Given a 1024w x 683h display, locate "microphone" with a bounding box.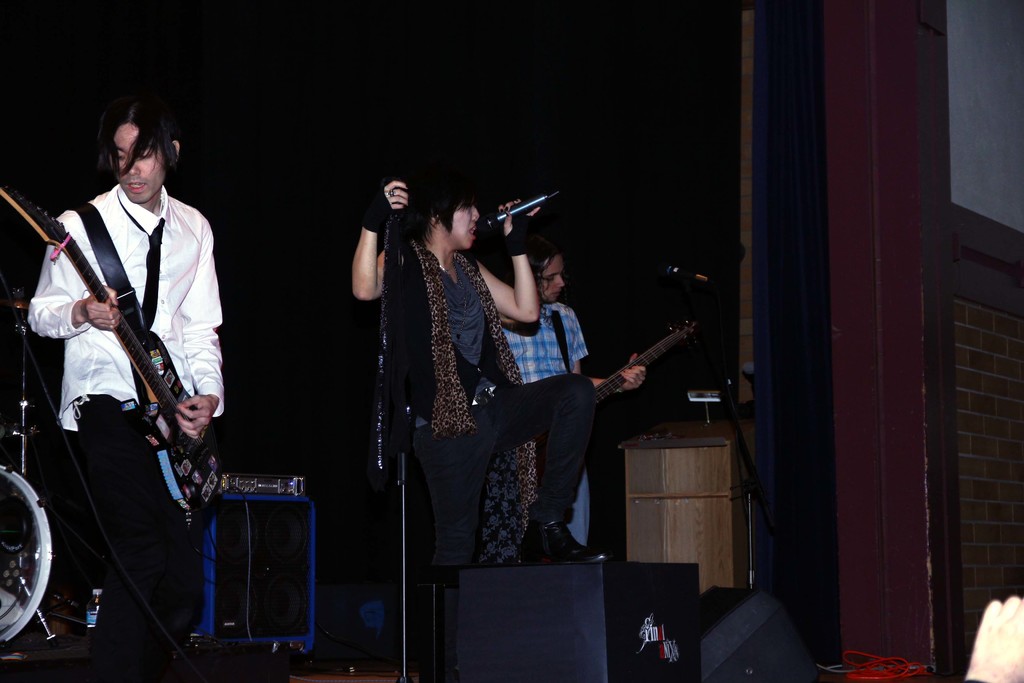
Located: BBox(479, 176, 565, 233).
